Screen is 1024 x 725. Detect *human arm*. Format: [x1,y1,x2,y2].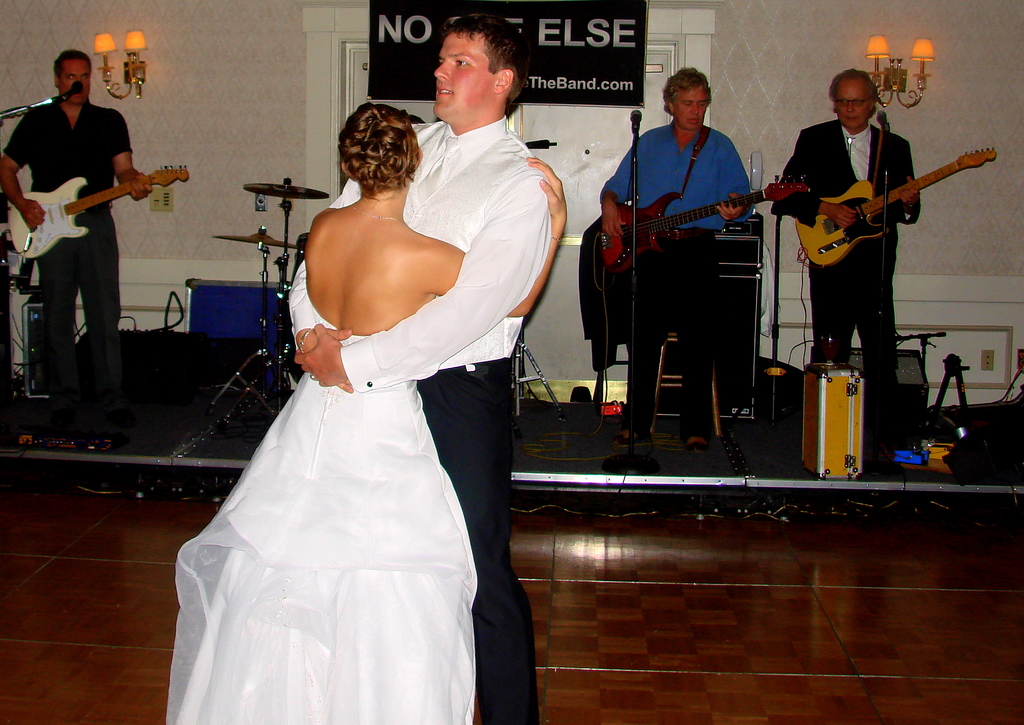
[767,126,858,228].
